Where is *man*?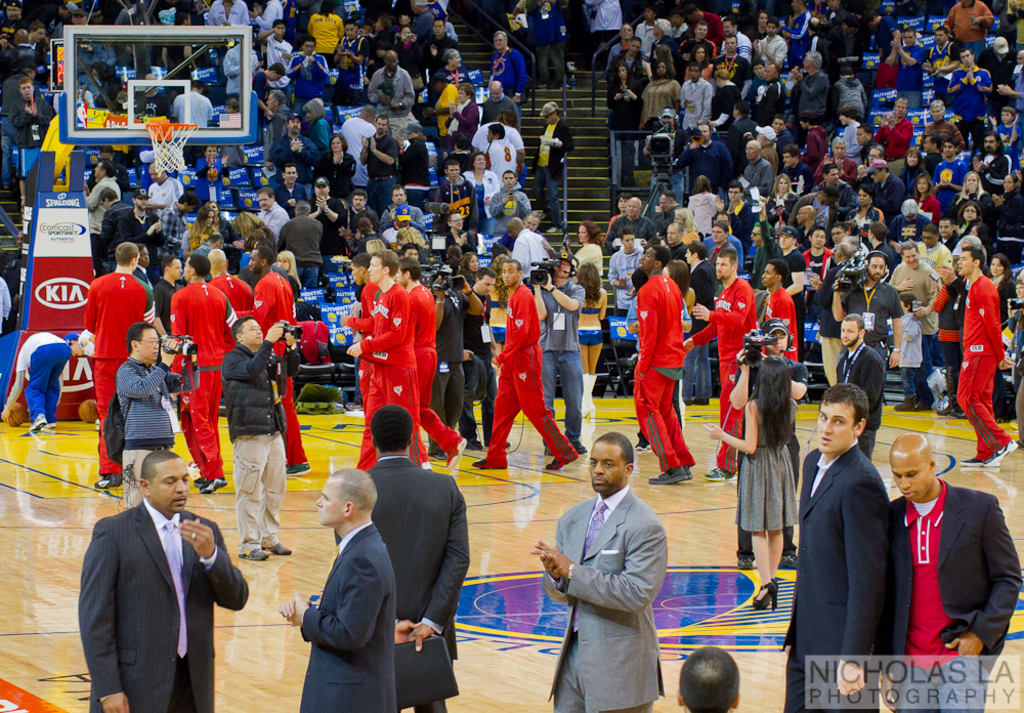
(left=120, top=184, right=164, bottom=276).
